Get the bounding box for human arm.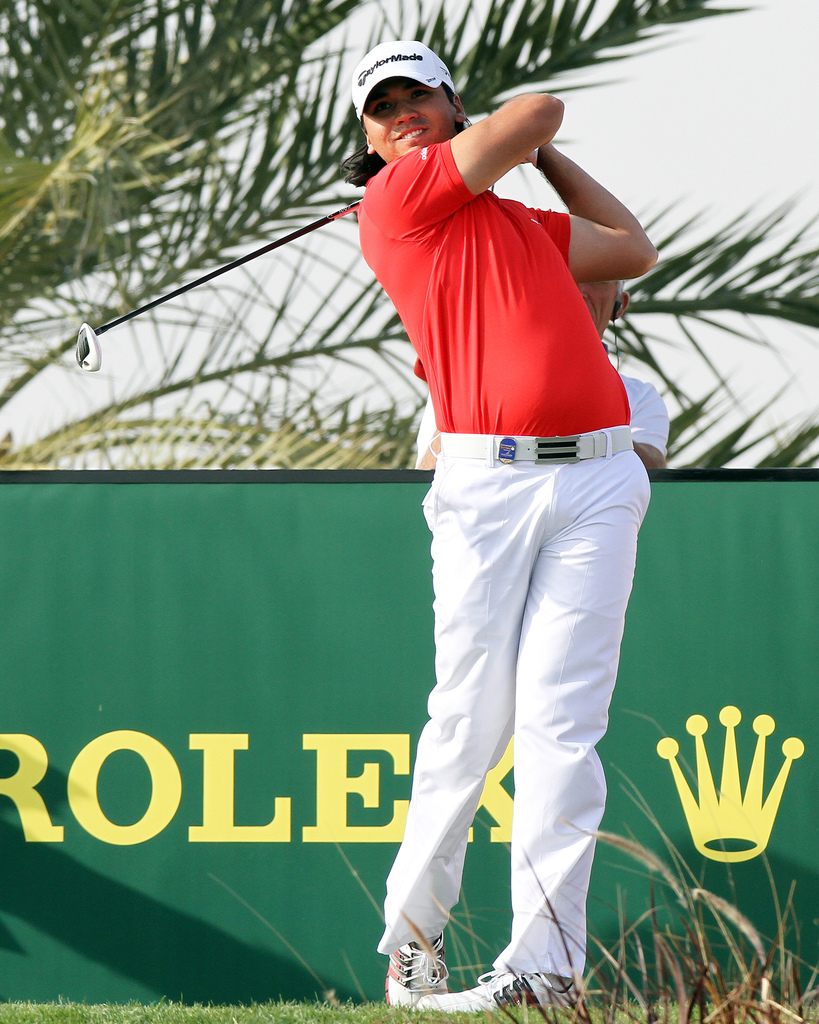
<box>623,378,674,476</box>.
